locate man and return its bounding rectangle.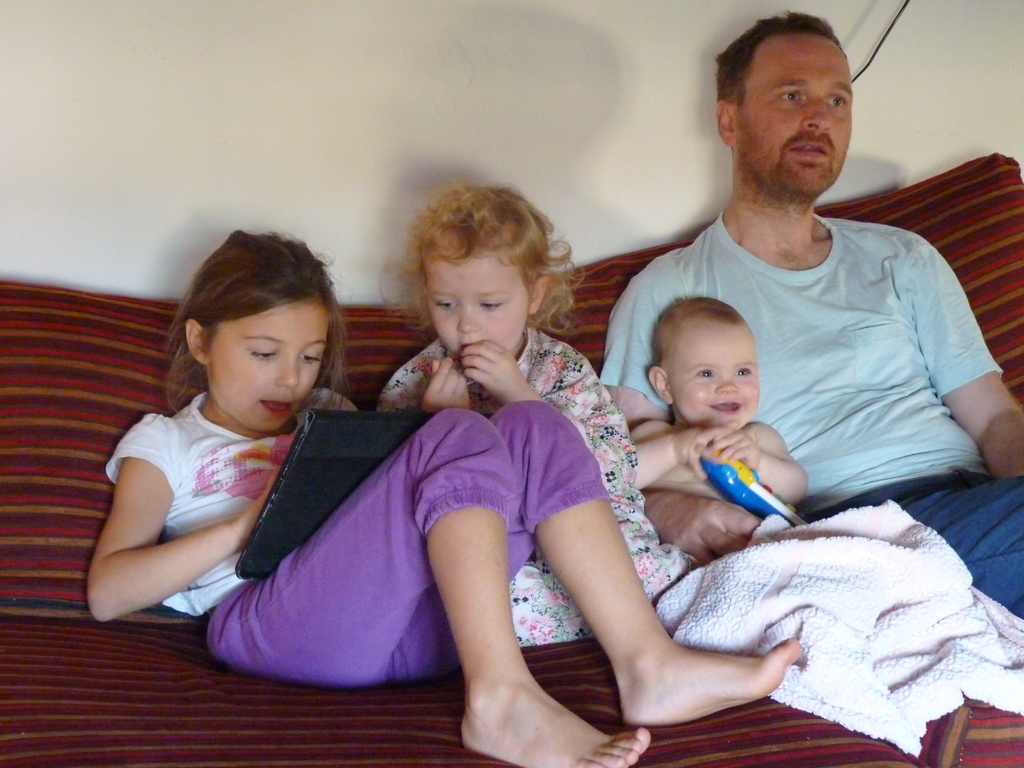
rect(591, 43, 998, 582).
